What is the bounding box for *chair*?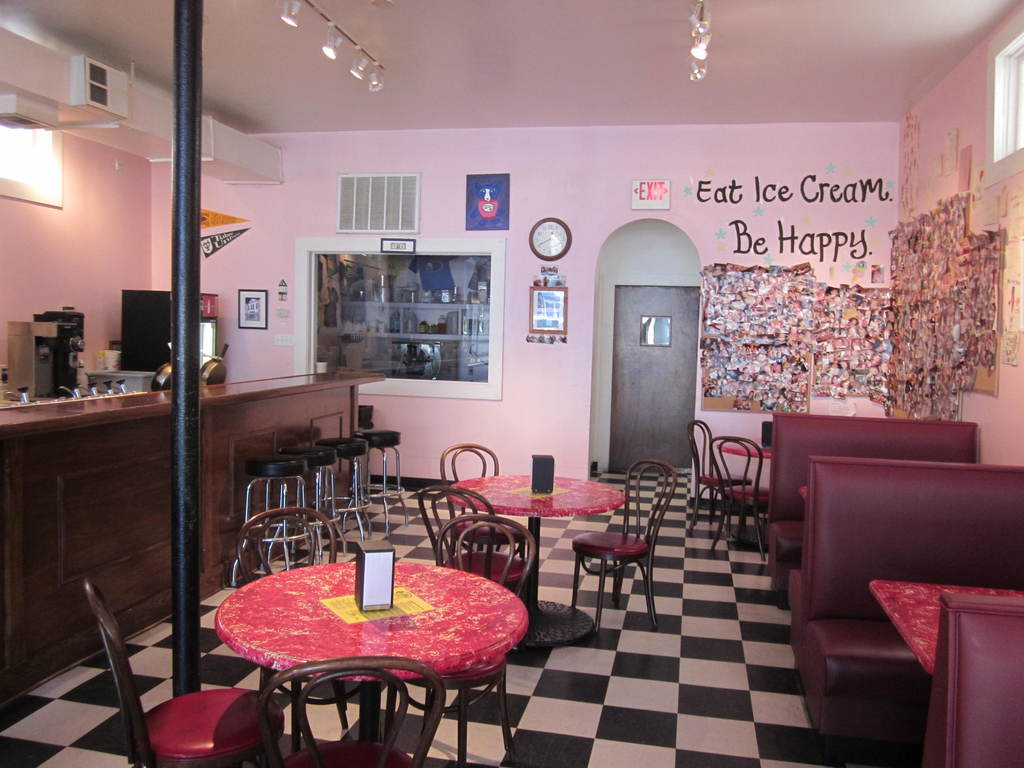
435/442/534/564.
